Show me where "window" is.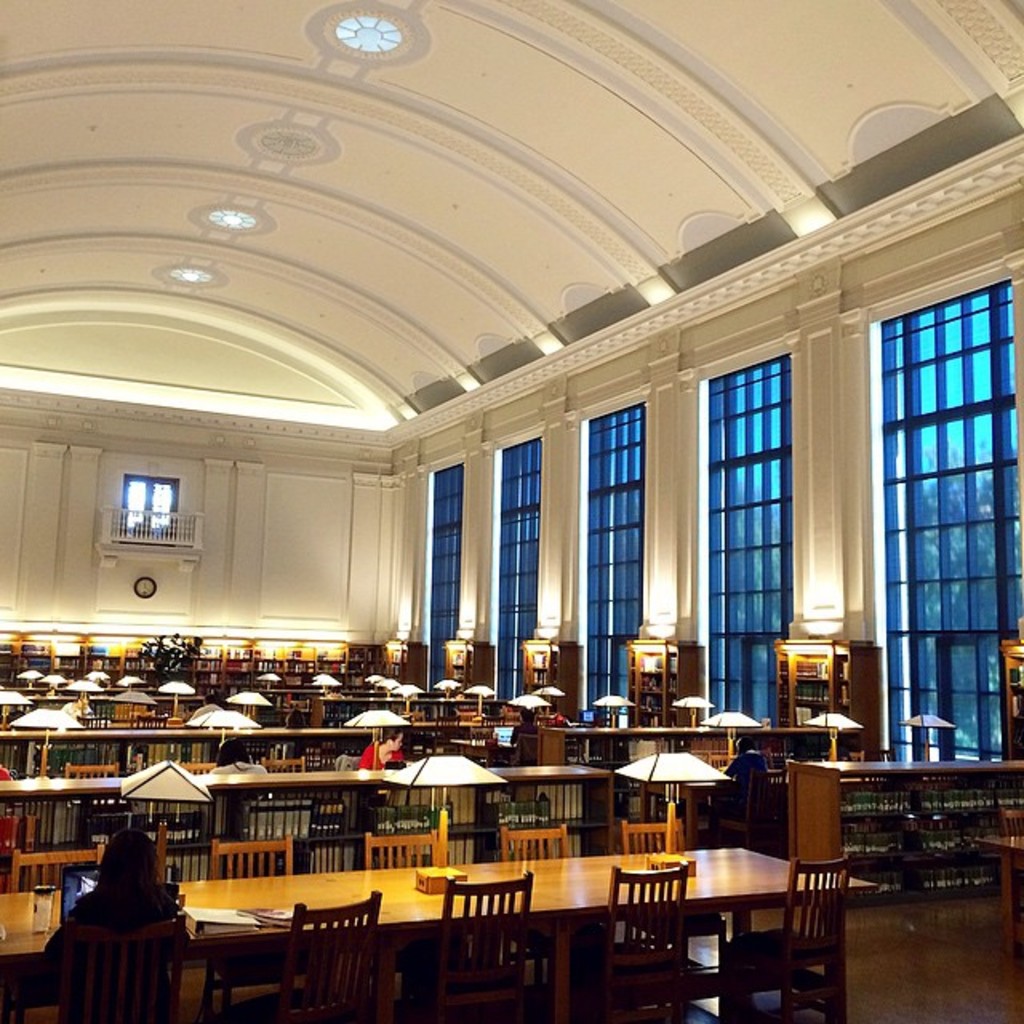
"window" is at 426/466/461/690.
